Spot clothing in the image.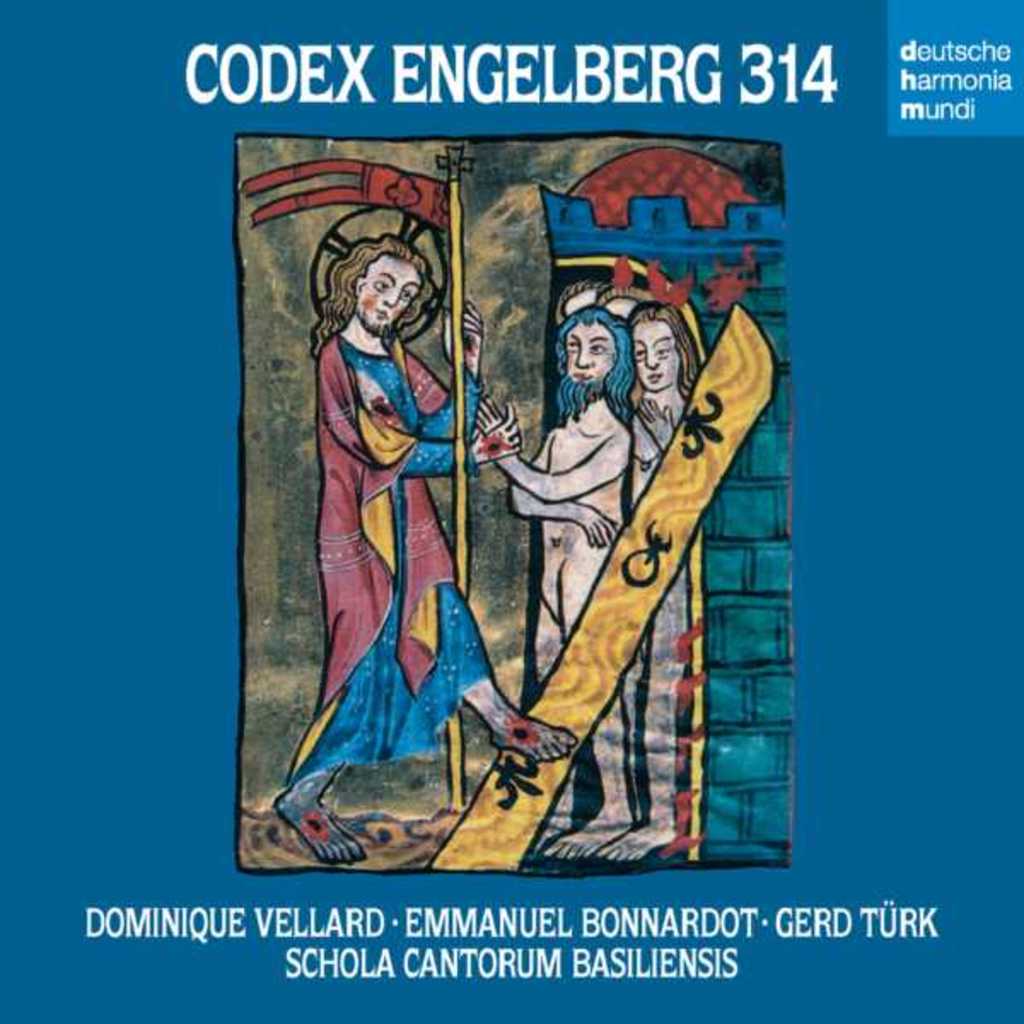
clothing found at locate(278, 236, 541, 807).
